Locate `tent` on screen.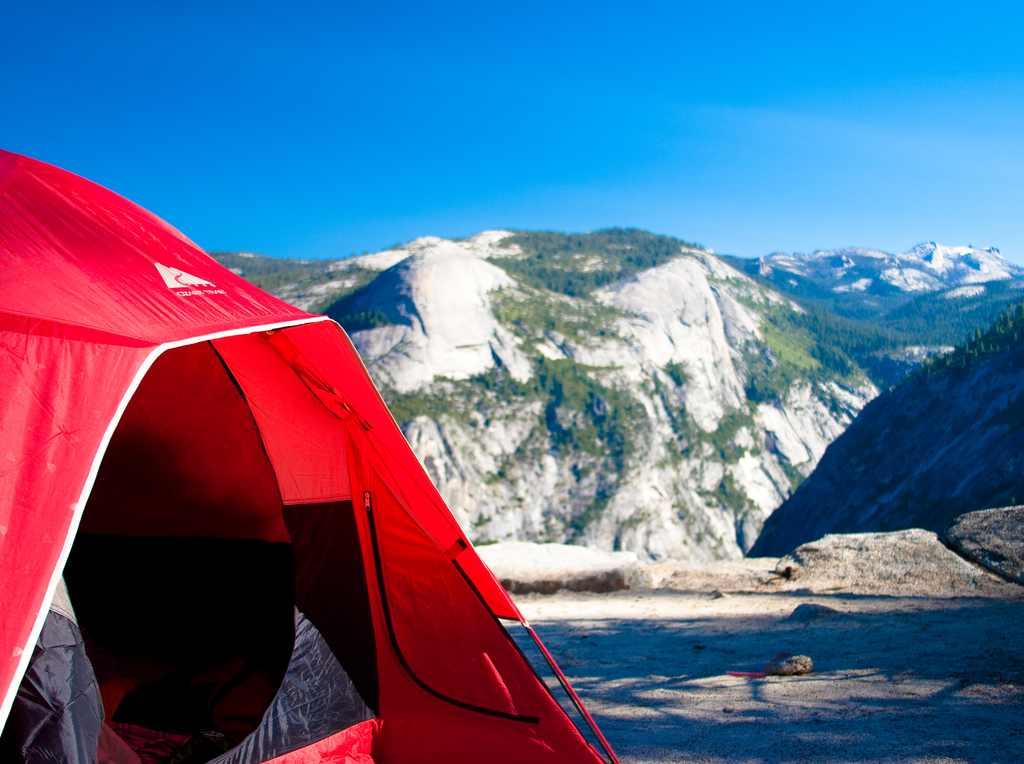
On screen at rect(0, 145, 615, 763).
